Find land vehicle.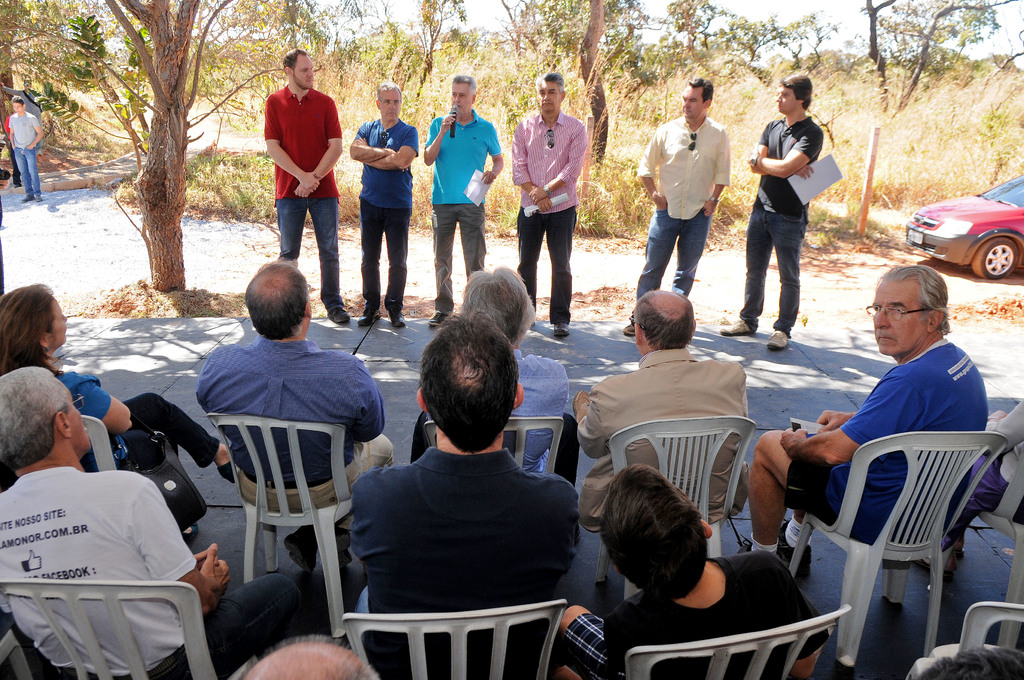
916:180:1018:261.
